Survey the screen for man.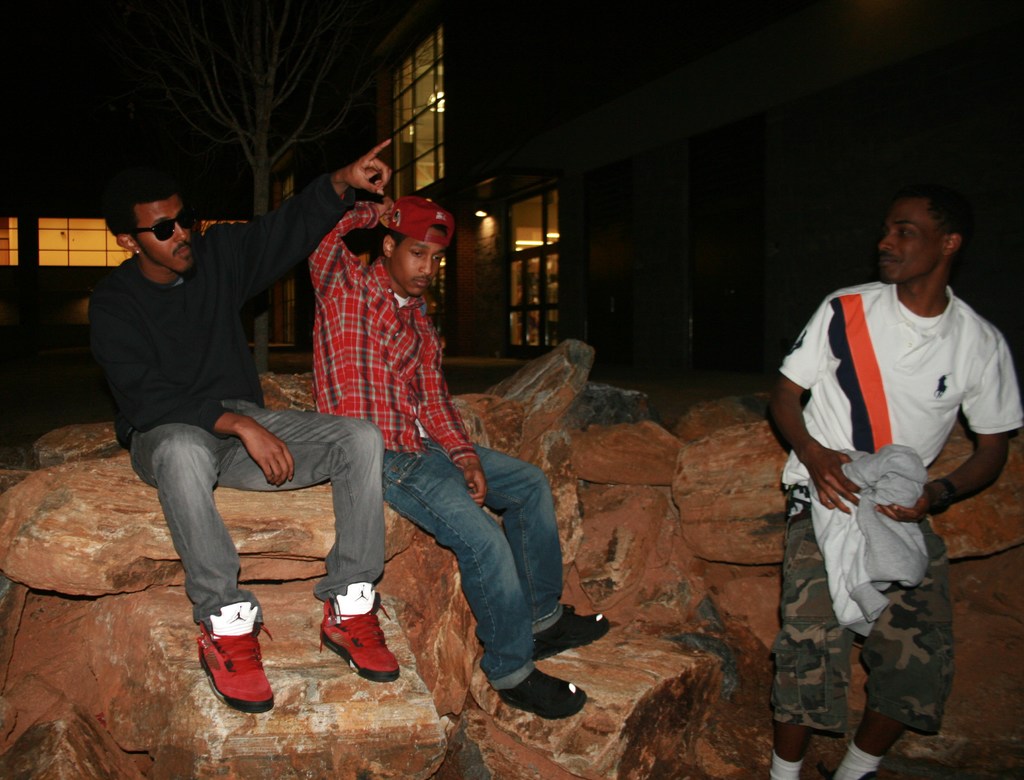
Survey found: rect(84, 137, 404, 713).
